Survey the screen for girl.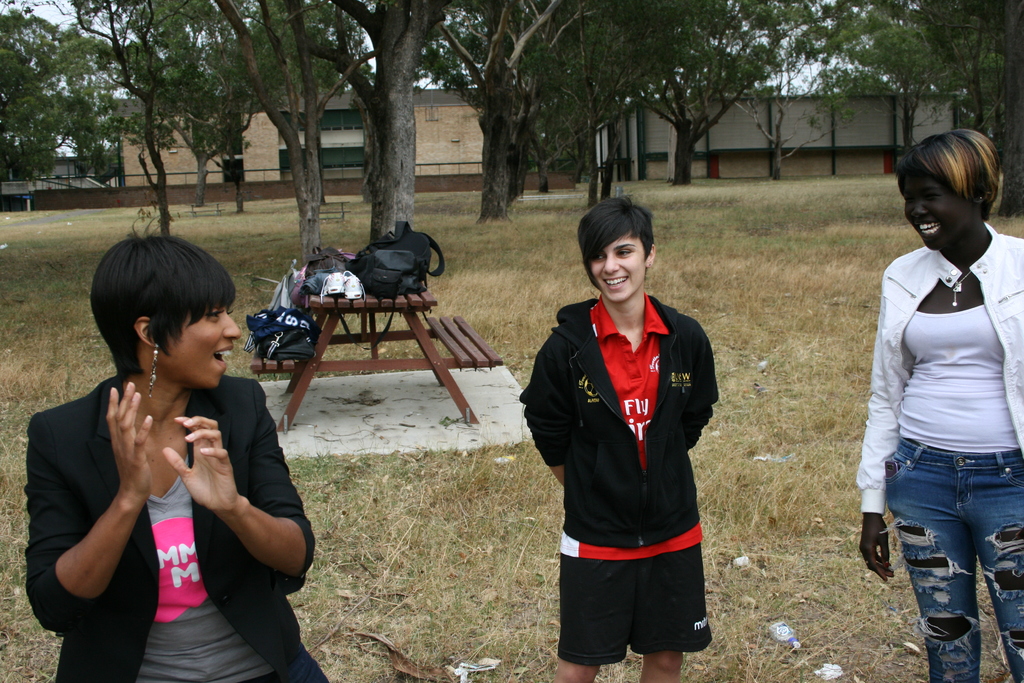
Survey found: pyautogui.locateOnScreen(519, 201, 719, 682).
